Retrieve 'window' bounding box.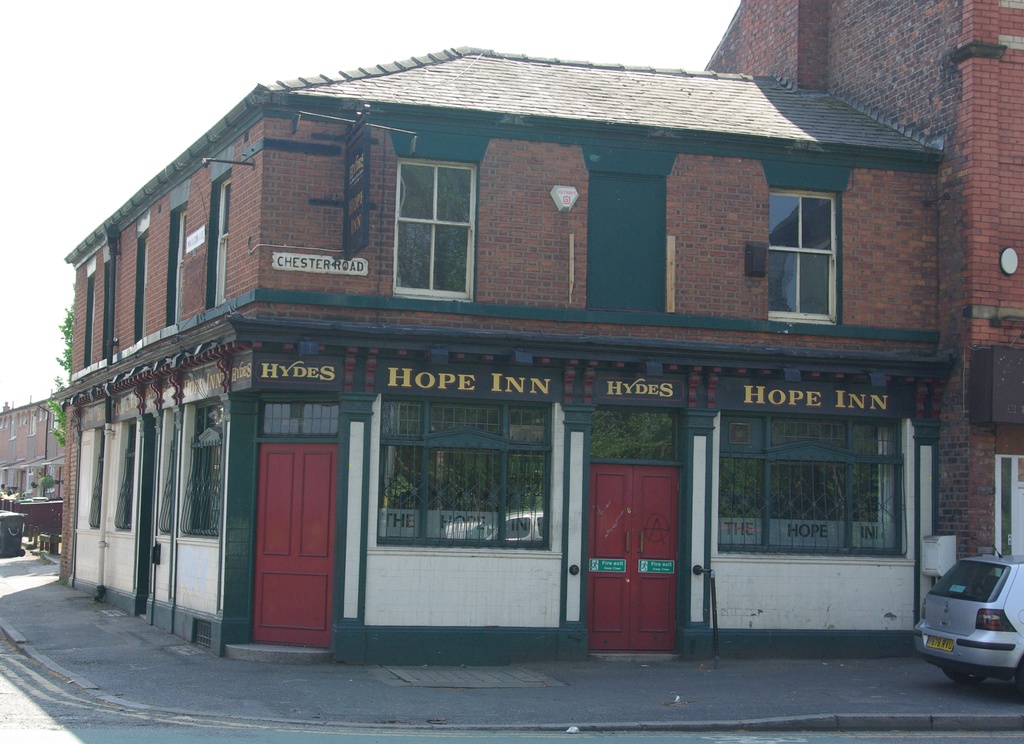
Bounding box: {"left": 84, "top": 272, "right": 97, "bottom": 365}.
